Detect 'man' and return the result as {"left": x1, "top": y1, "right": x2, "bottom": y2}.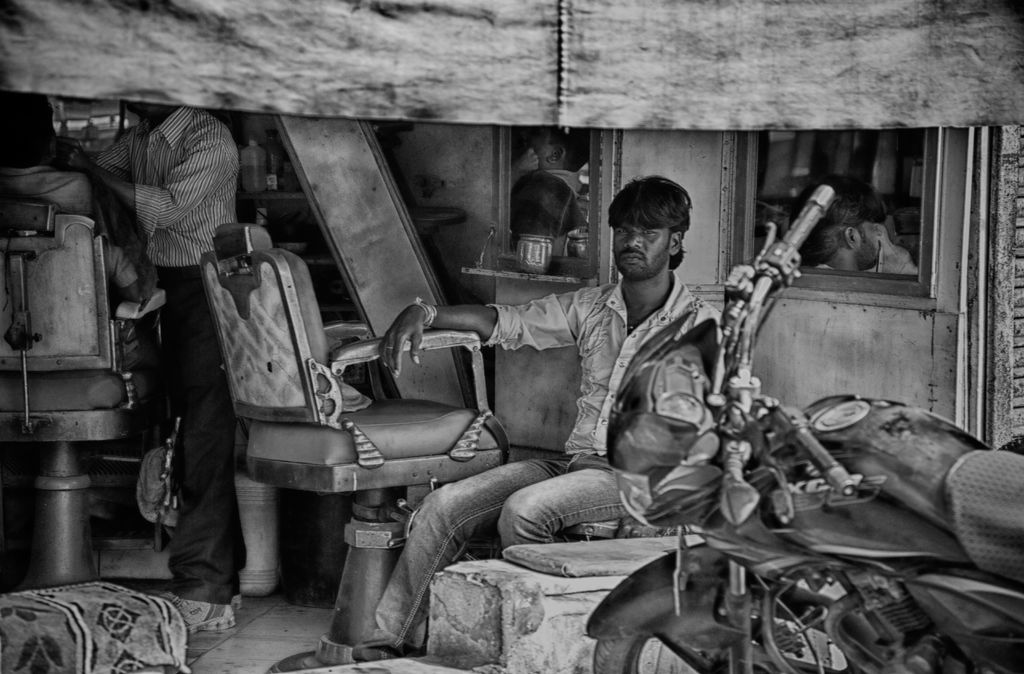
{"left": 51, "top": 93, "right": 243, "bottom": 606}.
